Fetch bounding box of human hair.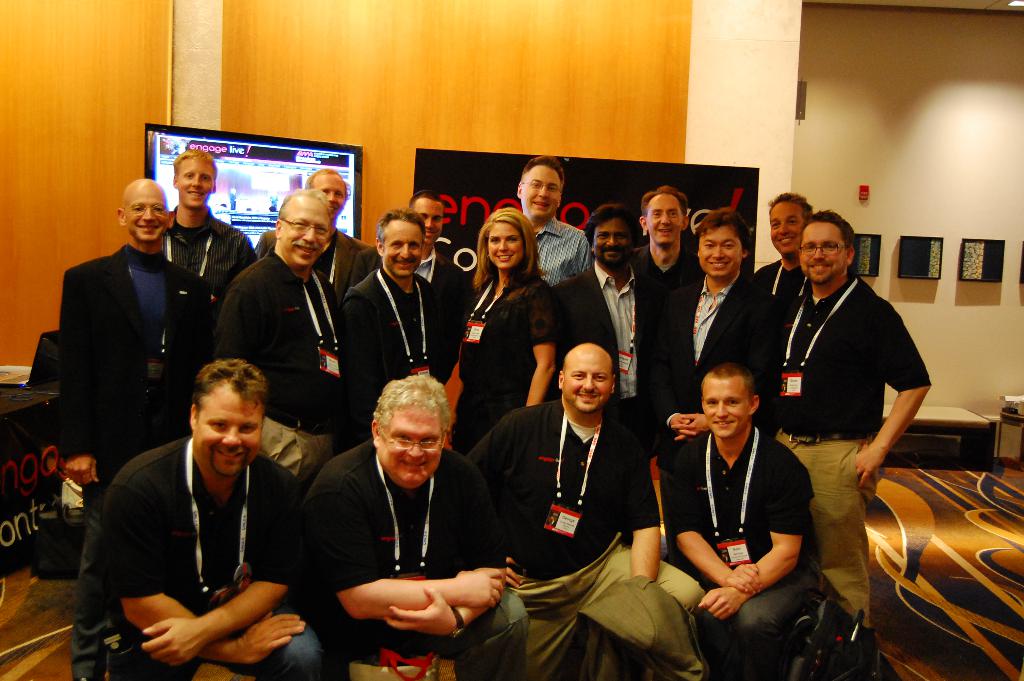
Bbox: Rect(690, 209, 754, 256).
